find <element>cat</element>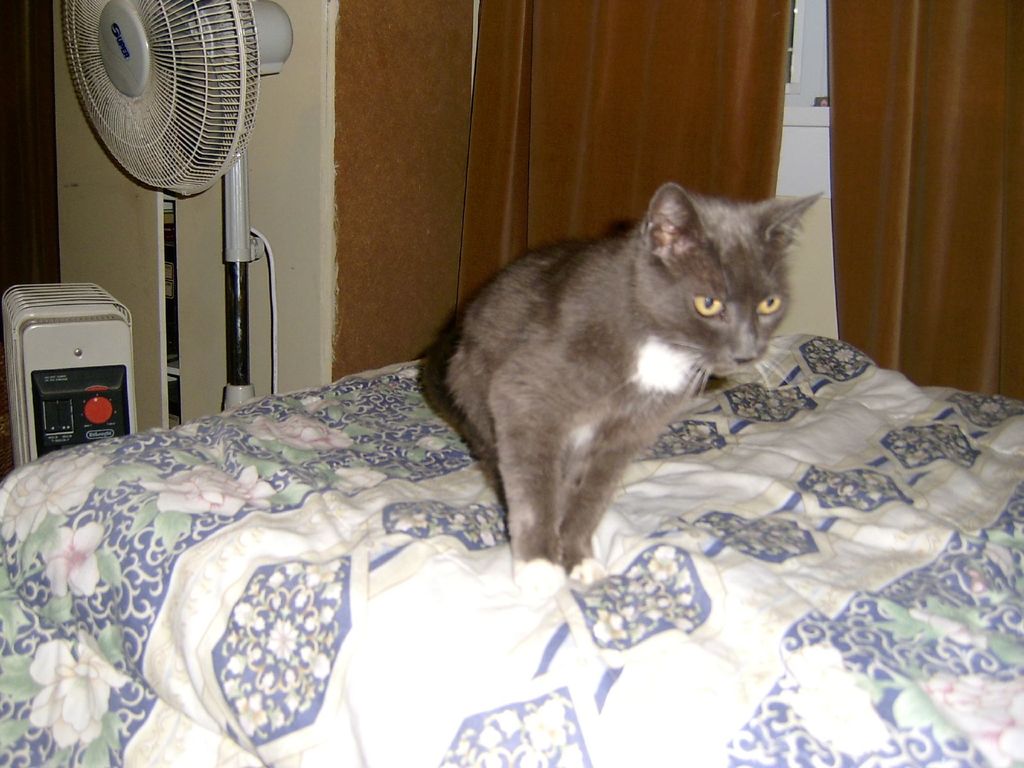
417,179,820,607
